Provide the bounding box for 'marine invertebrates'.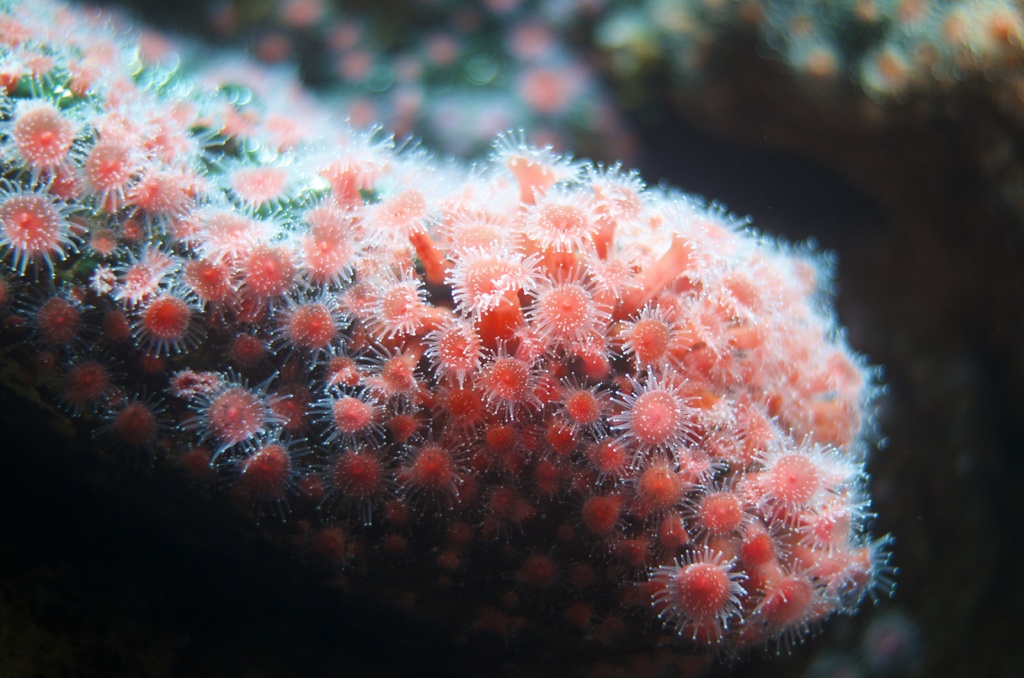
{"x1": 0, "y1": 0, "x2": 929, "y2": 663}.
